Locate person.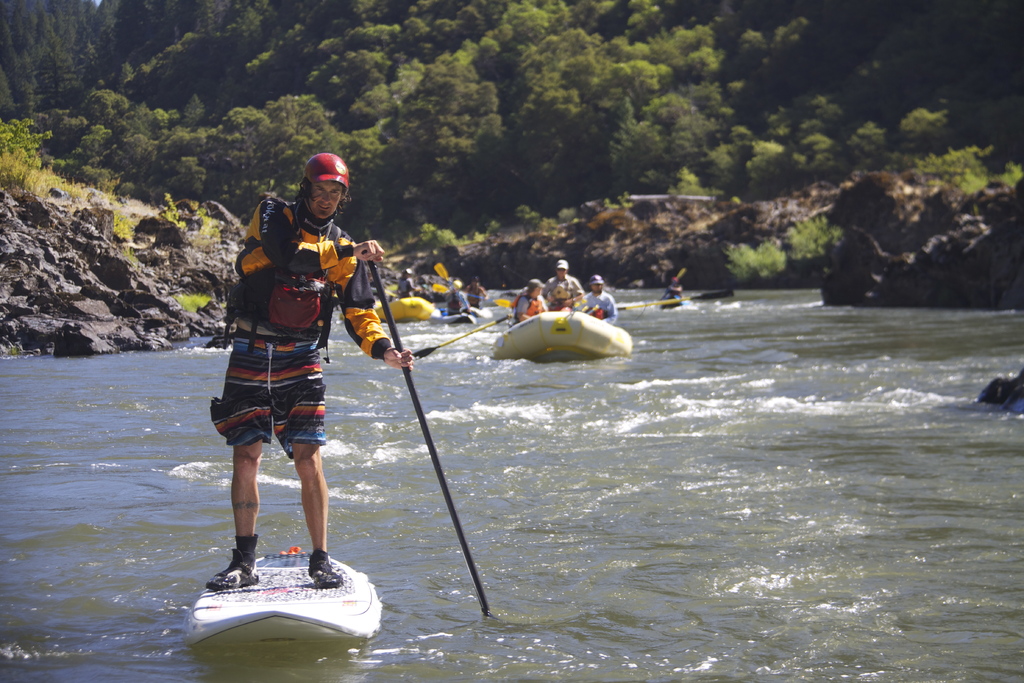
Bounding box: (542, 257, 588, 316).
